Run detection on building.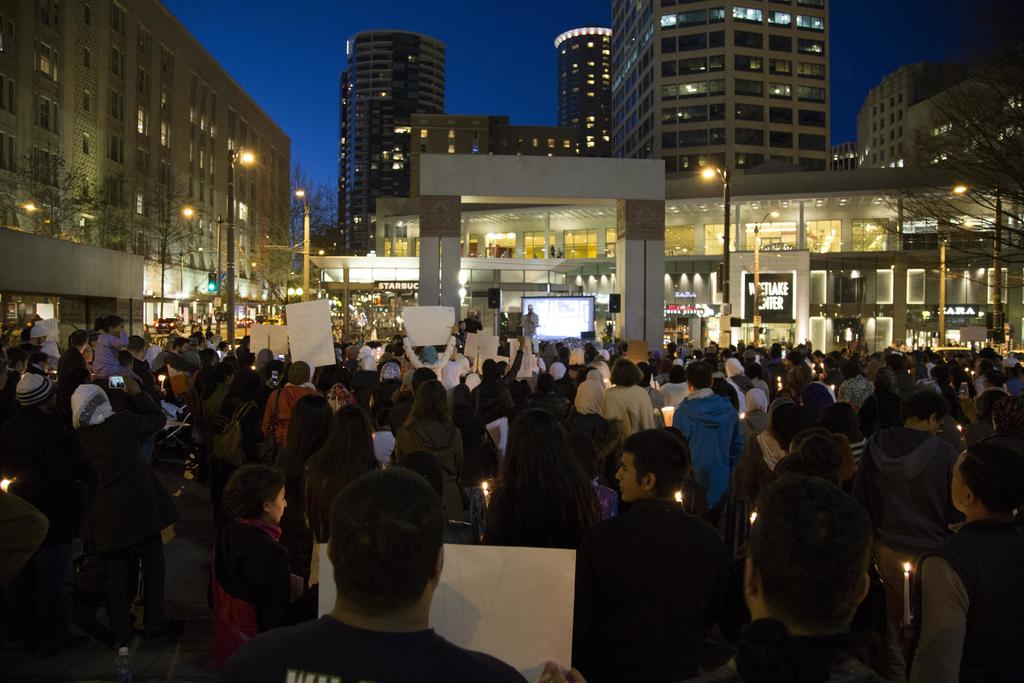
Result: 311,155,1023,360.
